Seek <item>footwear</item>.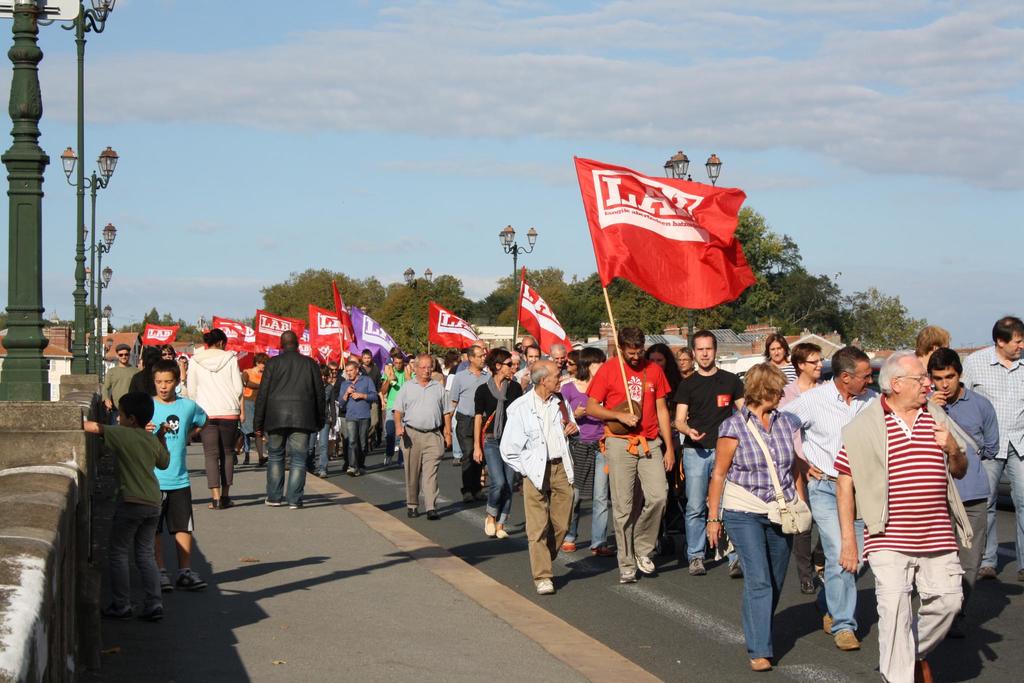
detection(155, 562, 177, 595).
